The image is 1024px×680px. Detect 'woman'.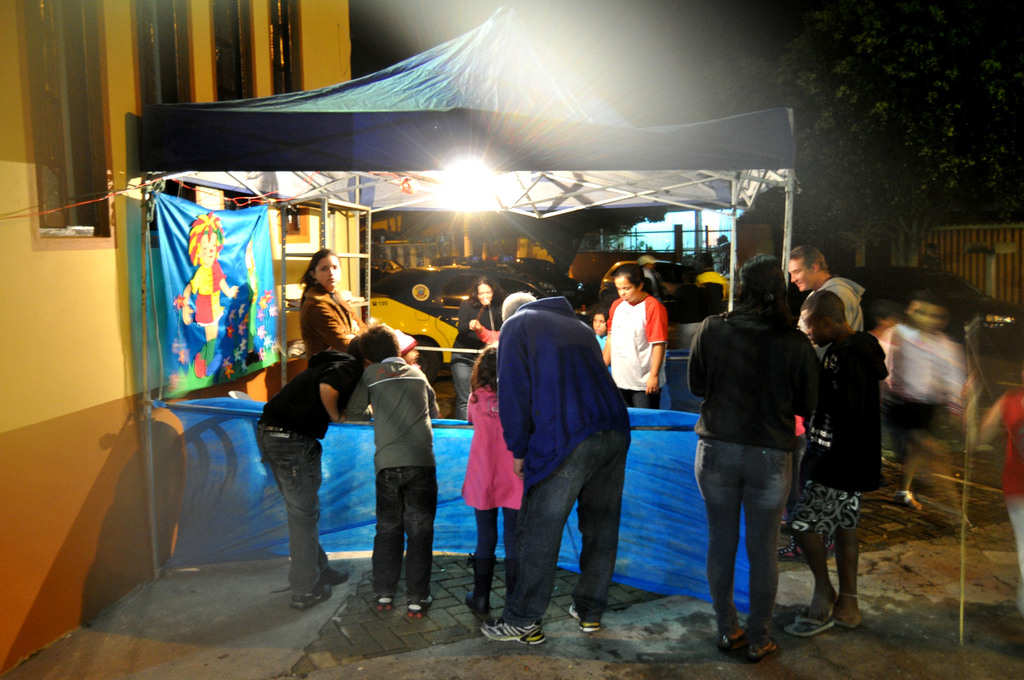
Detection: 299/247/363/359.
